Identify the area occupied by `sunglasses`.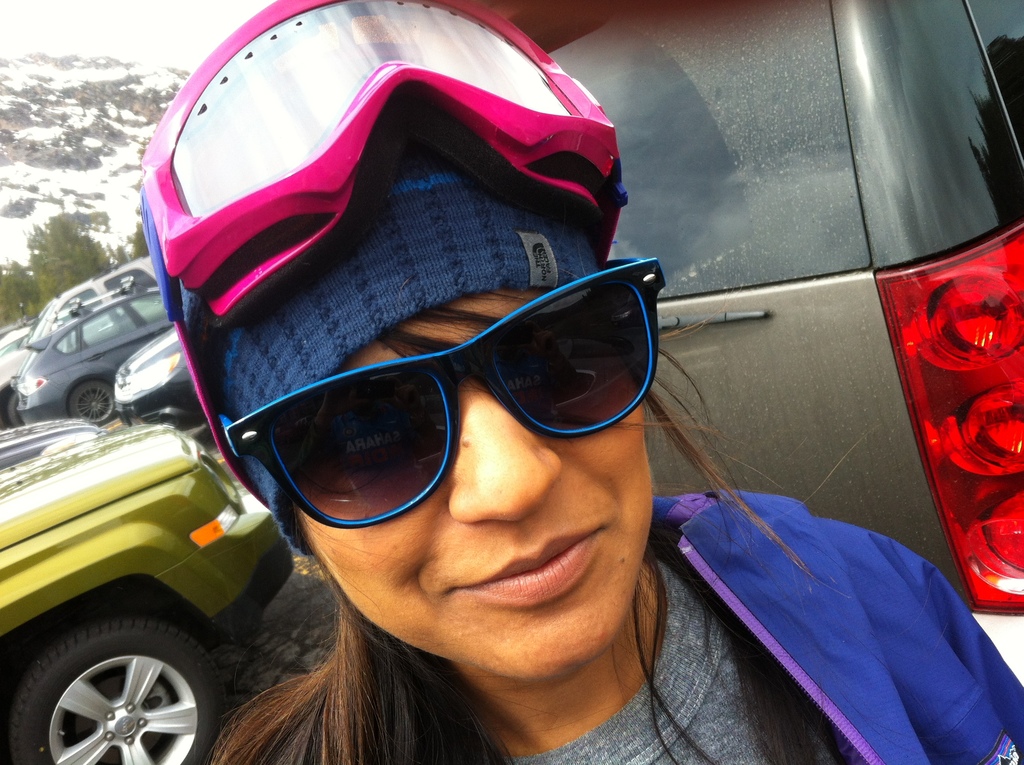
Area: (218,257,665,526).
